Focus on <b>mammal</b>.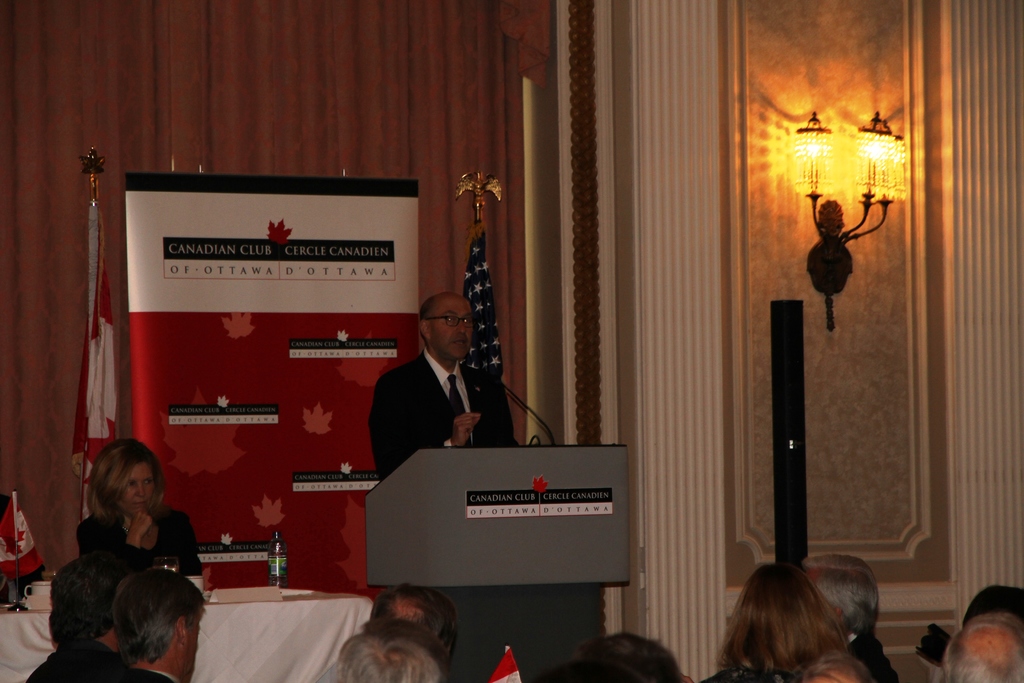
Focused at (81, 433, 204, 576).
